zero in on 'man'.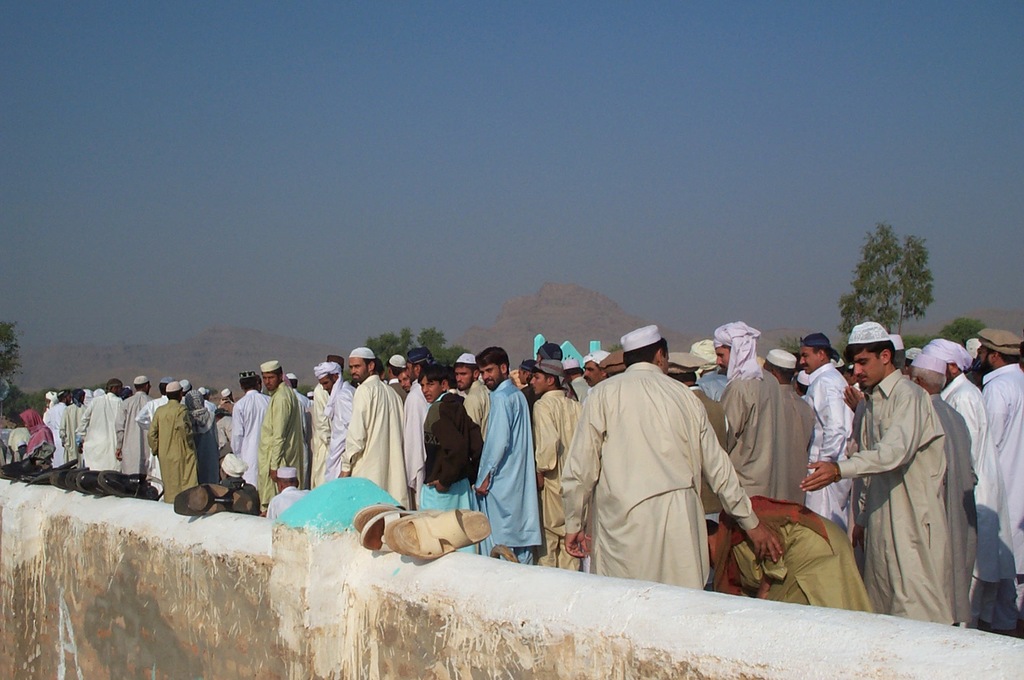
Zeroed in: box(795, 322, 975, 631).
